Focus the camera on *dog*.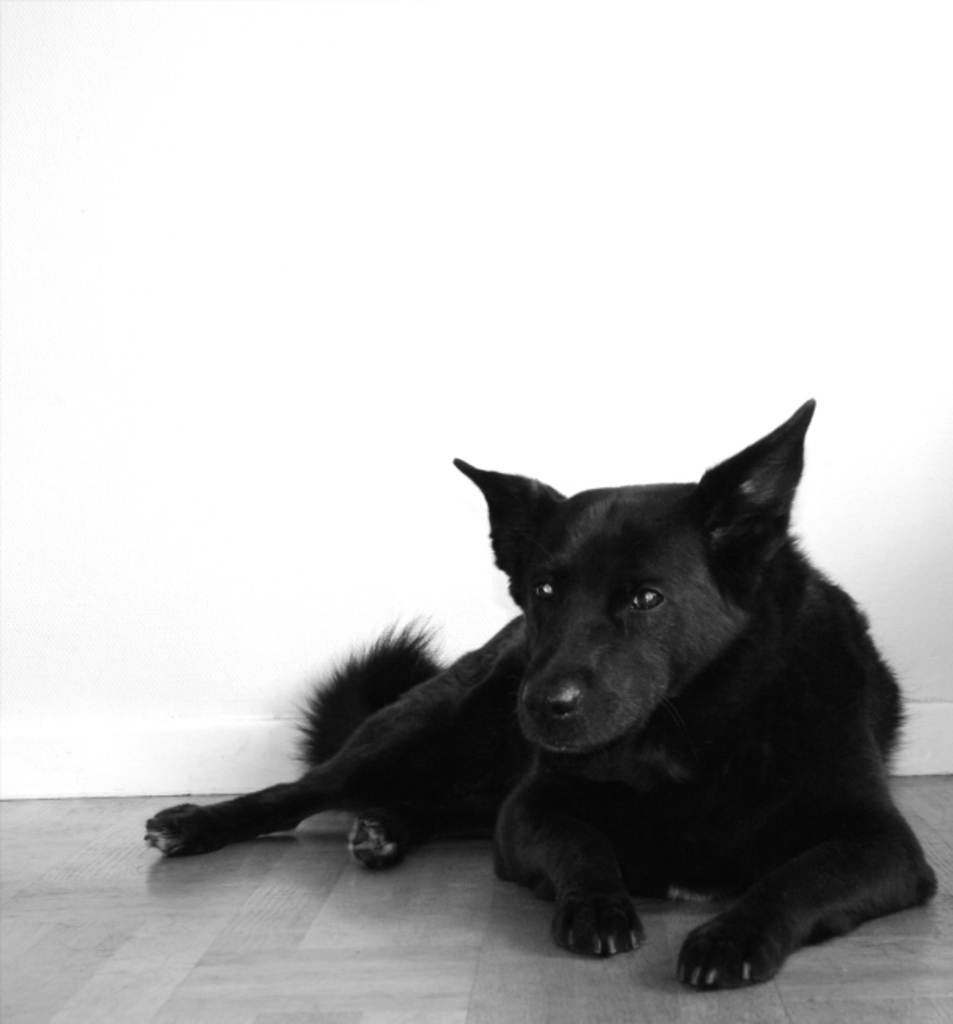
Focus region: [141,383,951,992].
